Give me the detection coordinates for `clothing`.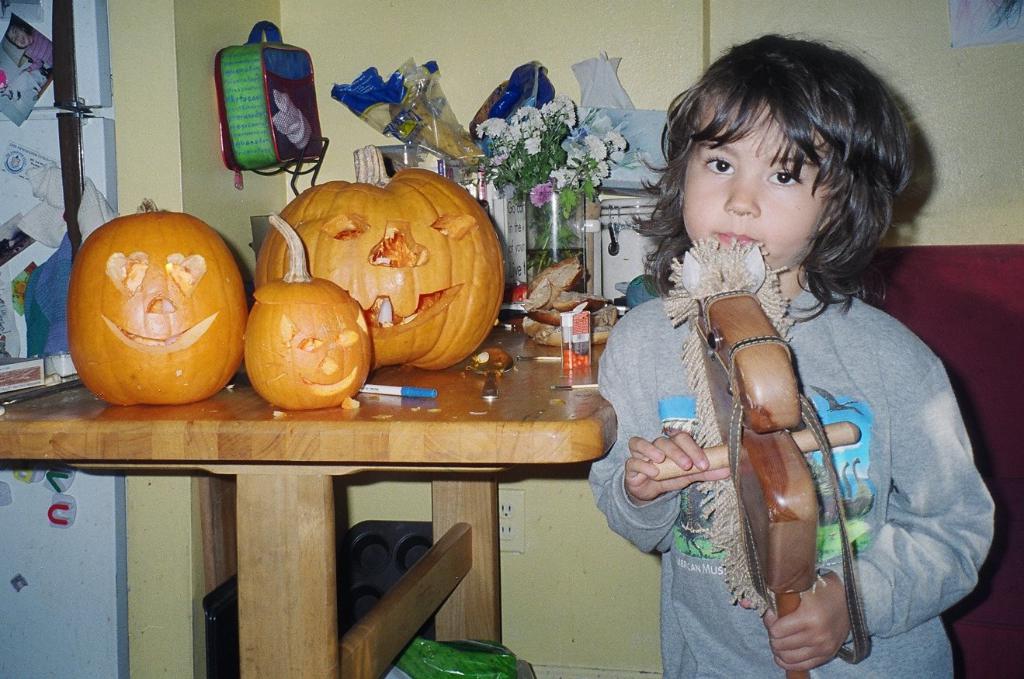
bbox=[627, 201, 969, 666].
